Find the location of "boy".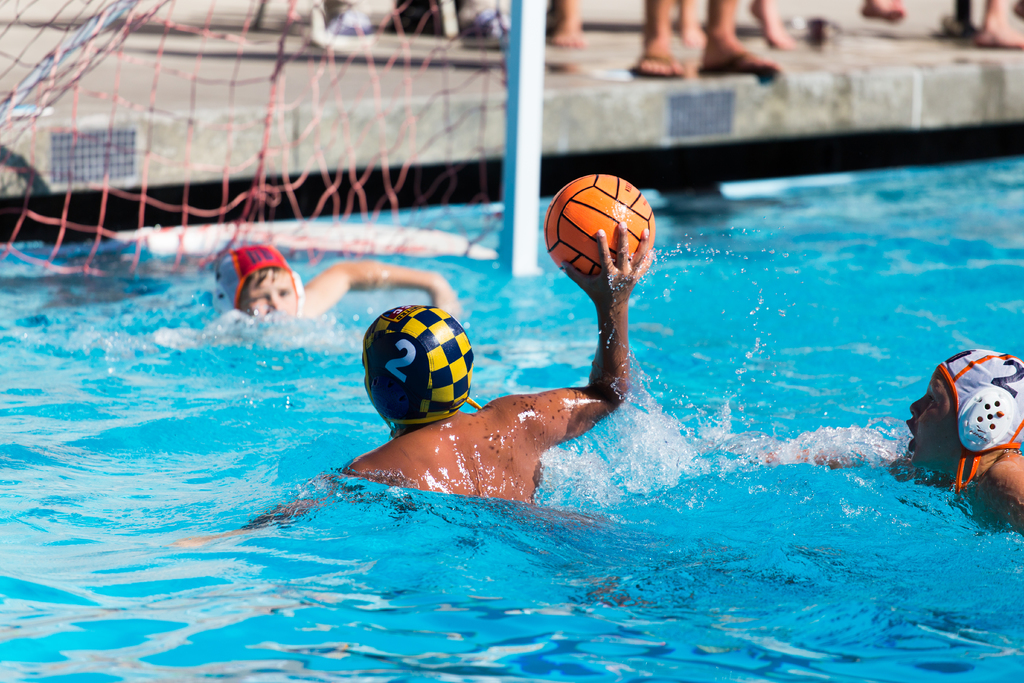
Location: x1=205, y1=240, x2=465, y2=330.
